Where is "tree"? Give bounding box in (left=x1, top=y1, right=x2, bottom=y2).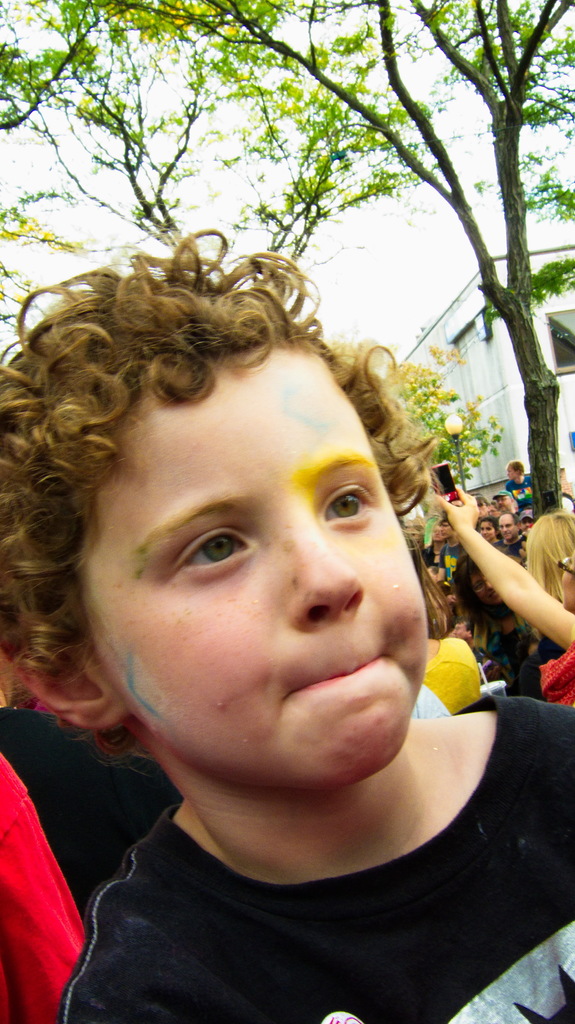
(left=0, top=0, right=451, bottom=307).
